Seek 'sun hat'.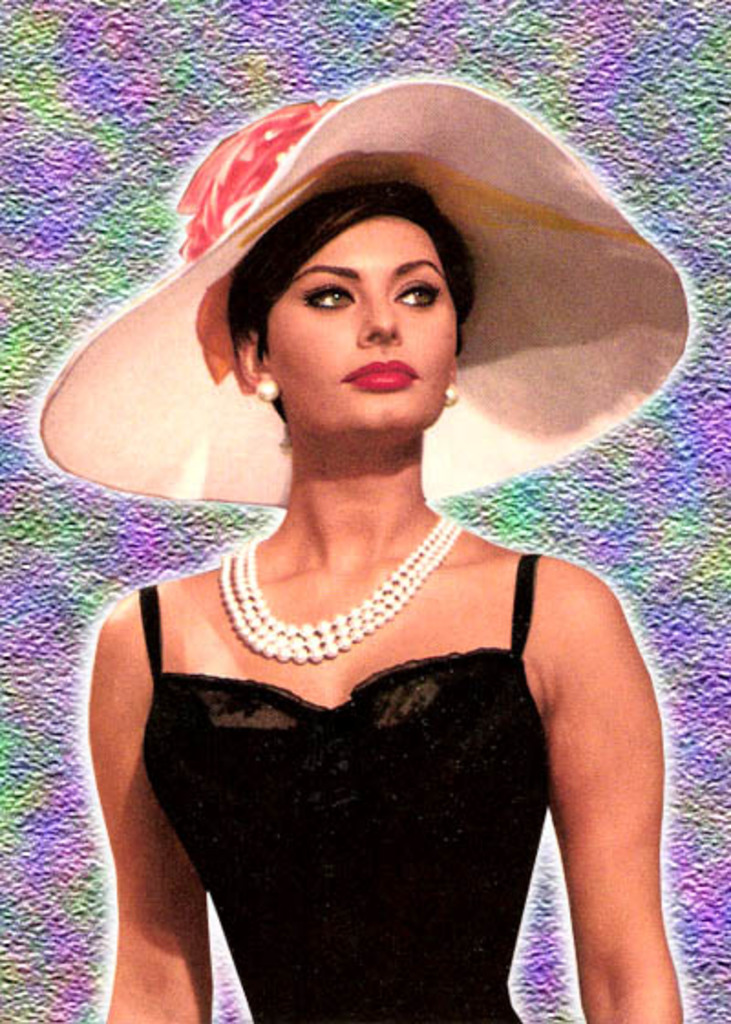
bbox=[20, 71, 694, 516].
